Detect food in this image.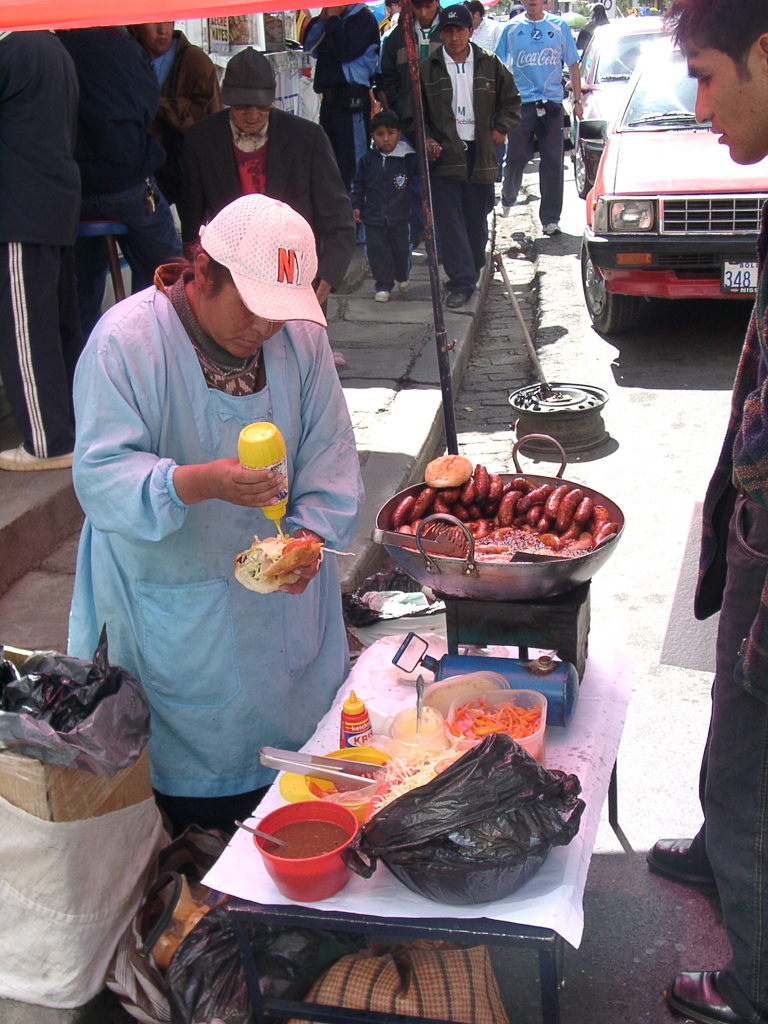
Detection: 305:750:405:806.
